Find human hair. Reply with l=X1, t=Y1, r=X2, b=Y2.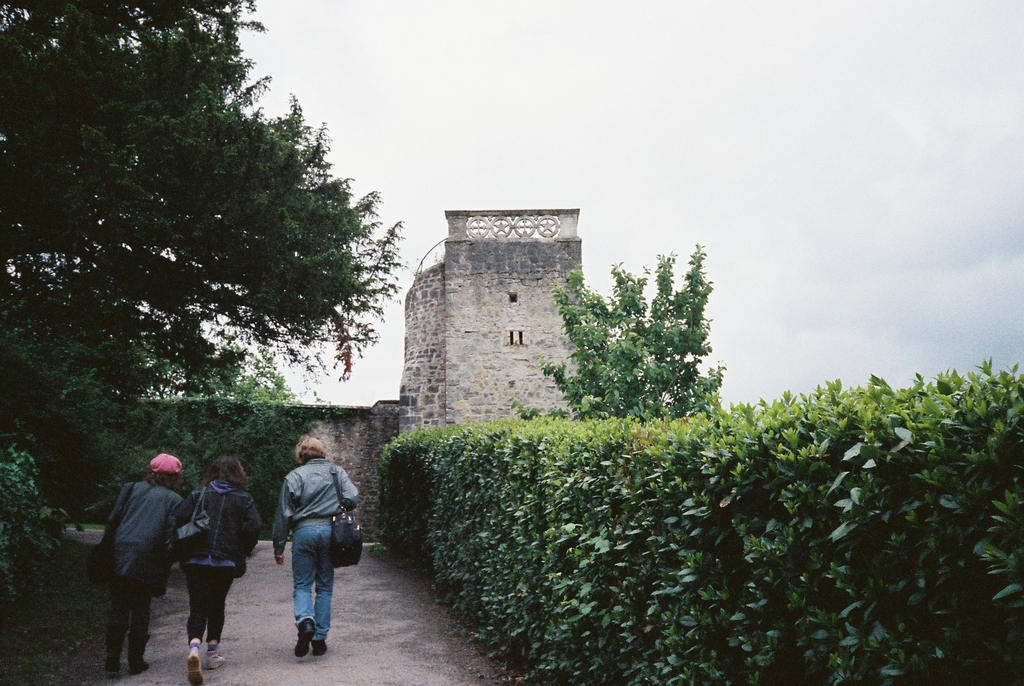
l=206, t=457, r=251, b=493.
